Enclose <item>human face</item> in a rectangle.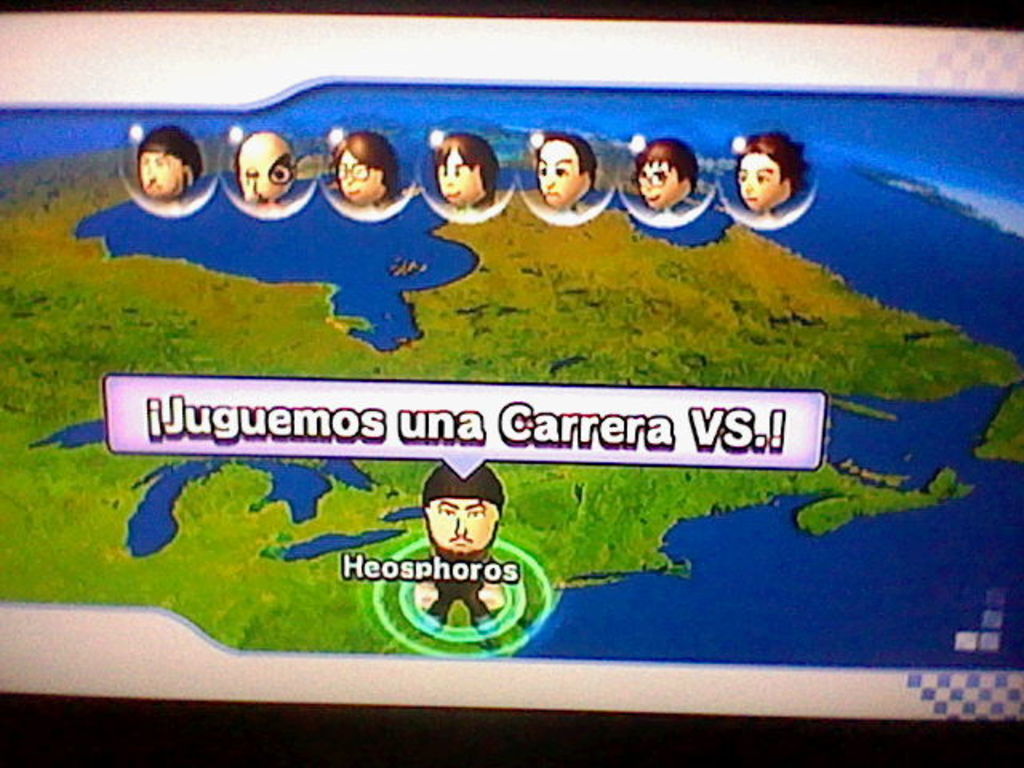
(x1=424, y1=501, x2=491, y2=557).
